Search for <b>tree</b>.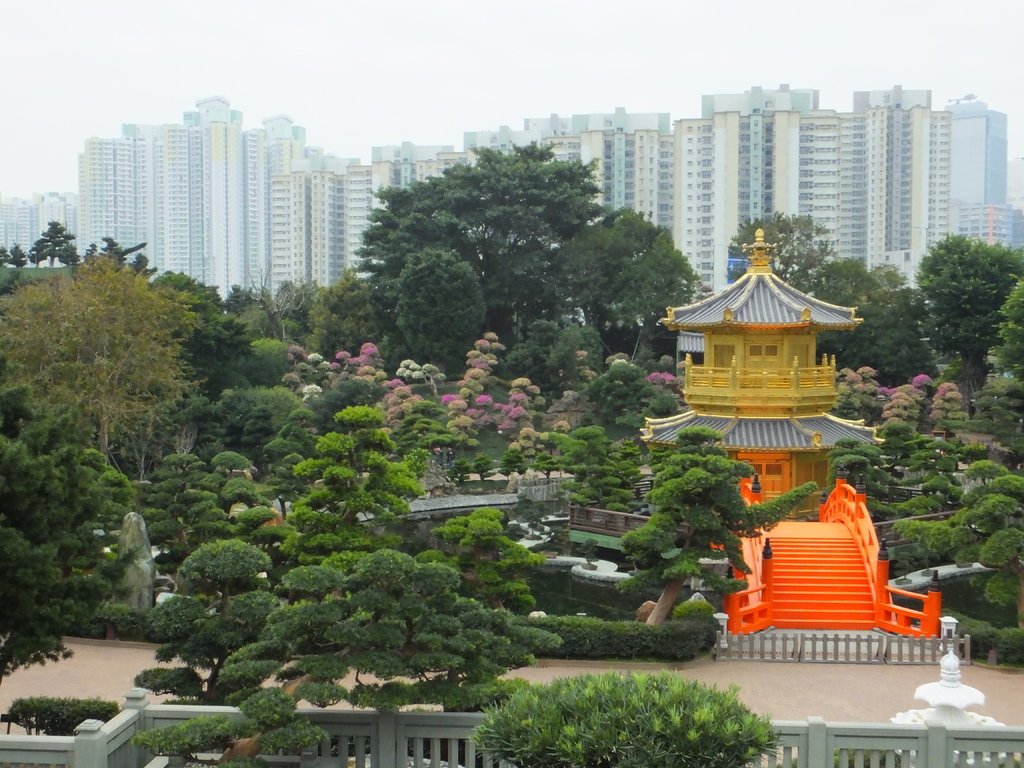
Found at (x1=0, y1=243, x2=22, y2=275).
